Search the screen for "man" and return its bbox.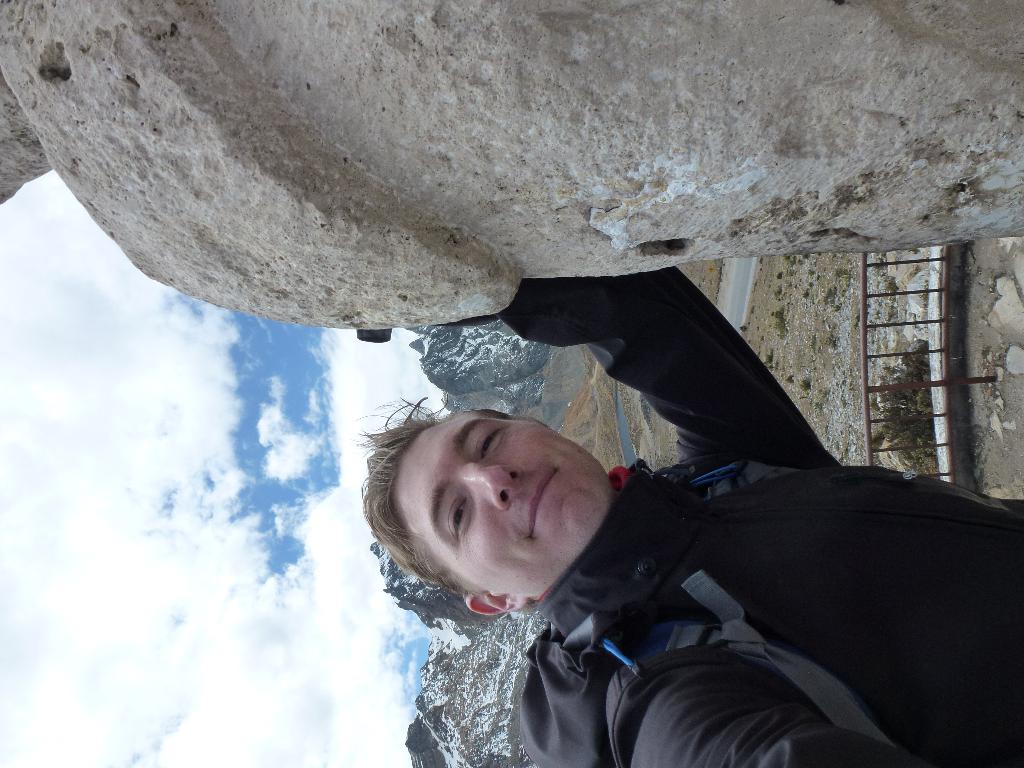
Found: l=210, t=282, r=1022, b=754.
